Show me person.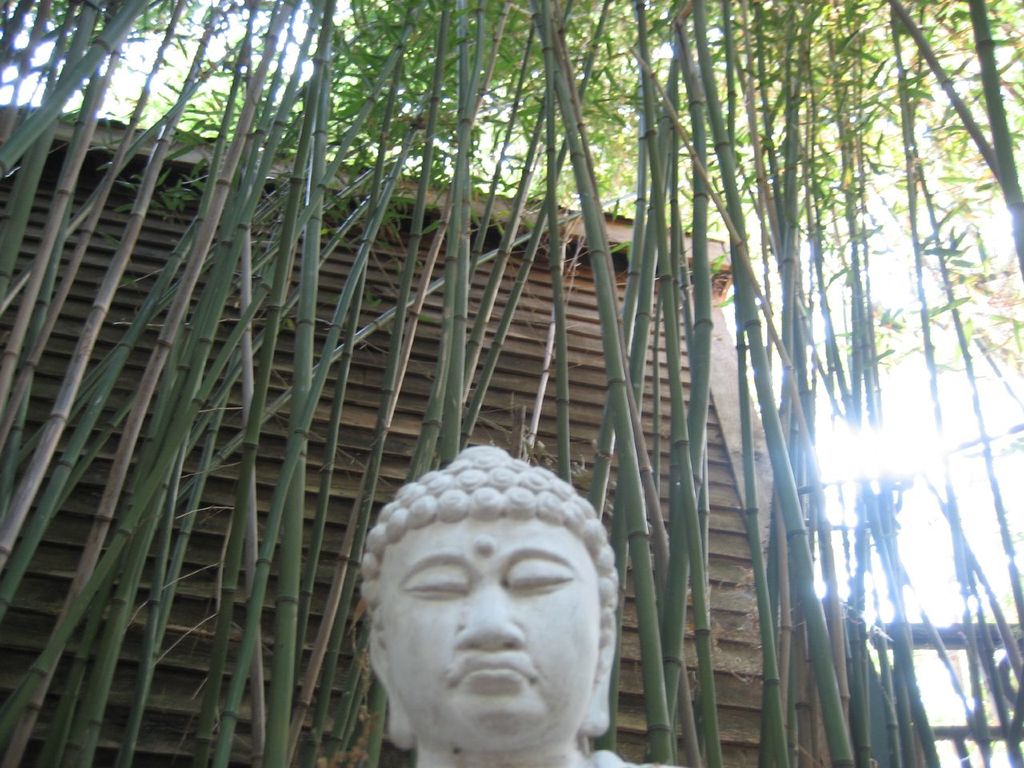
person is here: select_region(325, 456, 653, 767).
